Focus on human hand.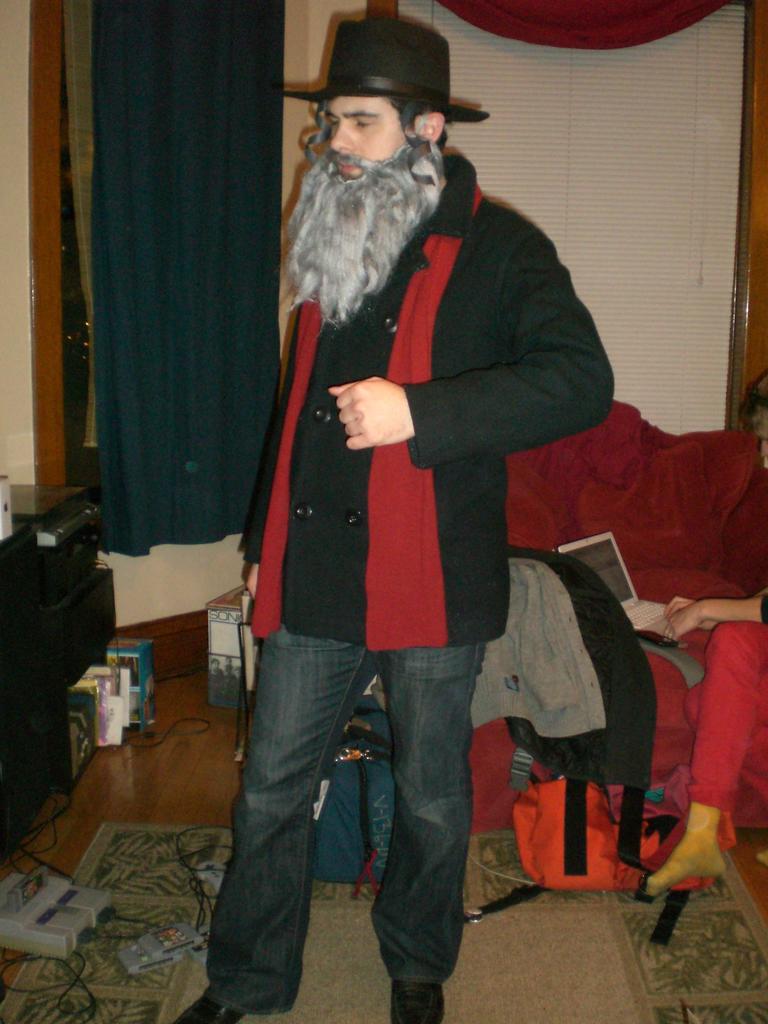
Focused at (664,598,713,629).
